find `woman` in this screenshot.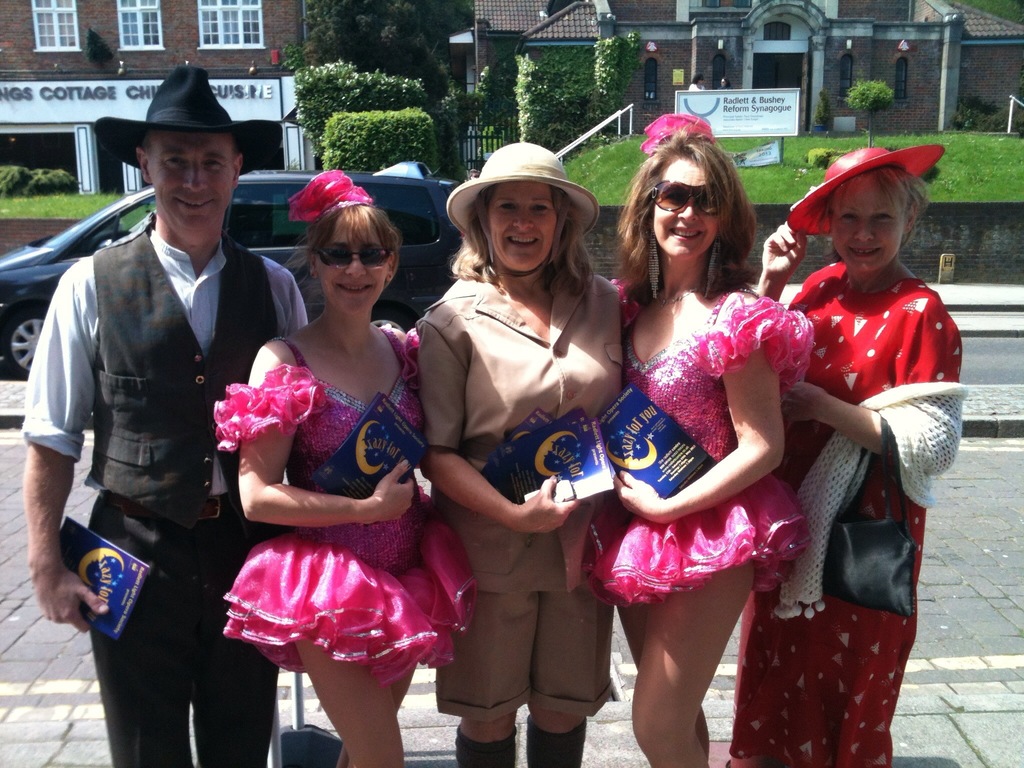
The bounding box for `woman` is box(592, 125, 809, 767).
